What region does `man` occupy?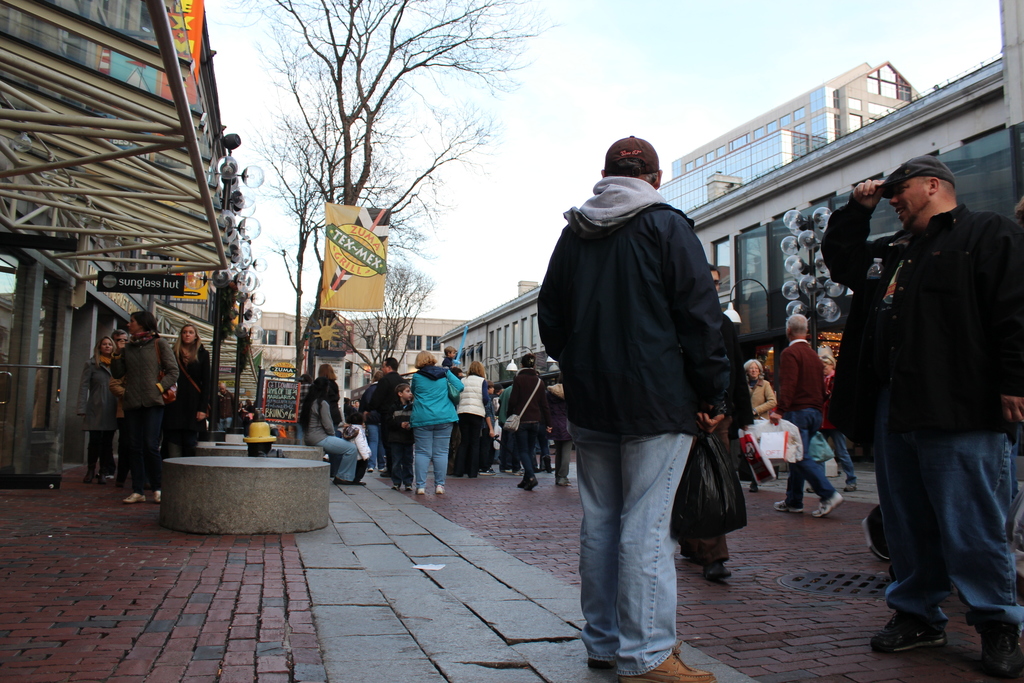
Rect(529, 131, 737, 682).
